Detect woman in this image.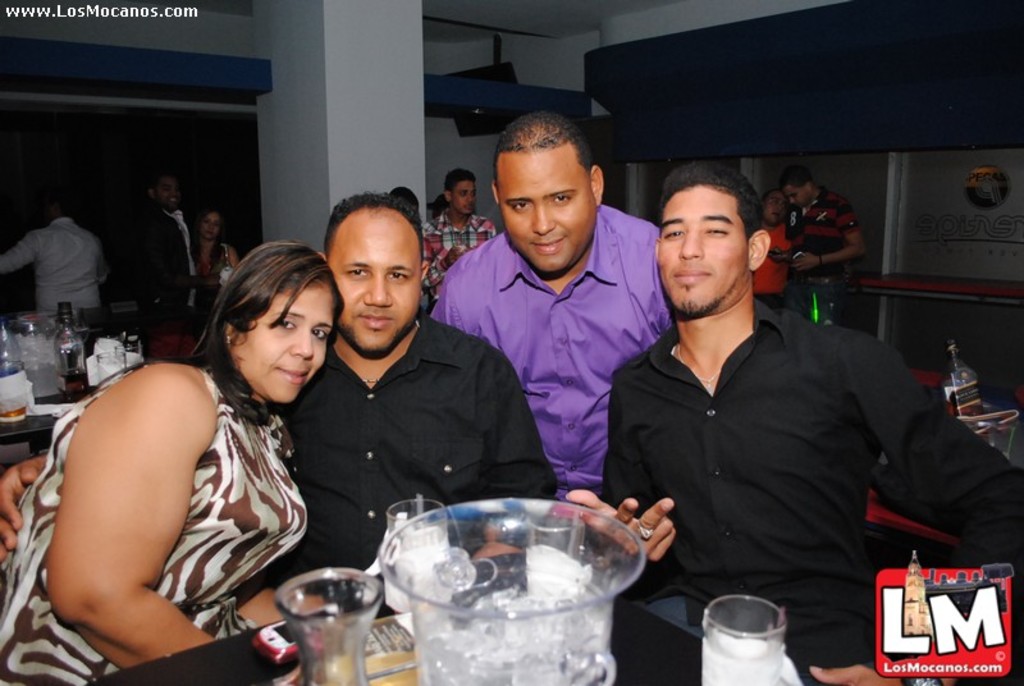
Detection: 189,209,237,297.
